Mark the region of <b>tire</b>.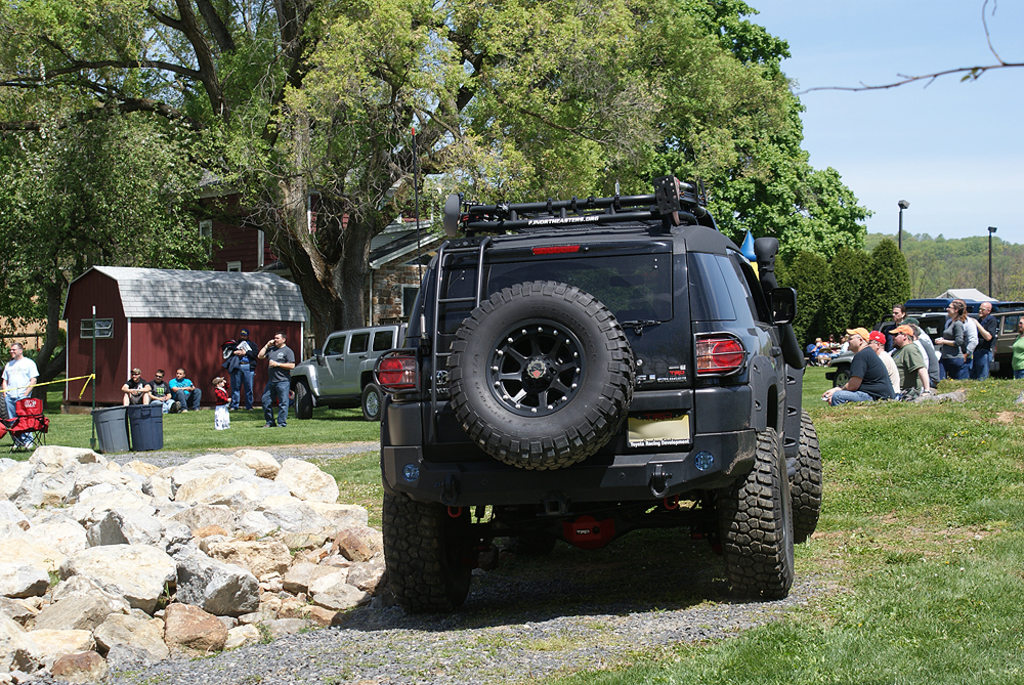
Region: locate(446, 282, 634, 470).
